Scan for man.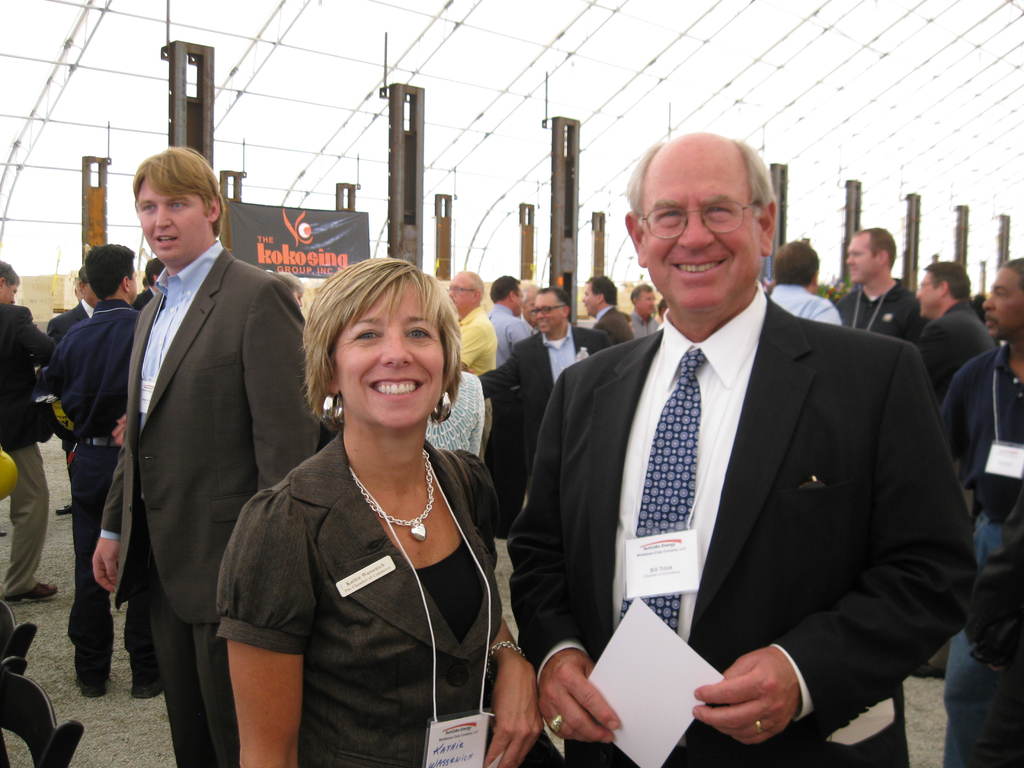
Scan result: [left=567, top=279, right=623, bottom=336].
